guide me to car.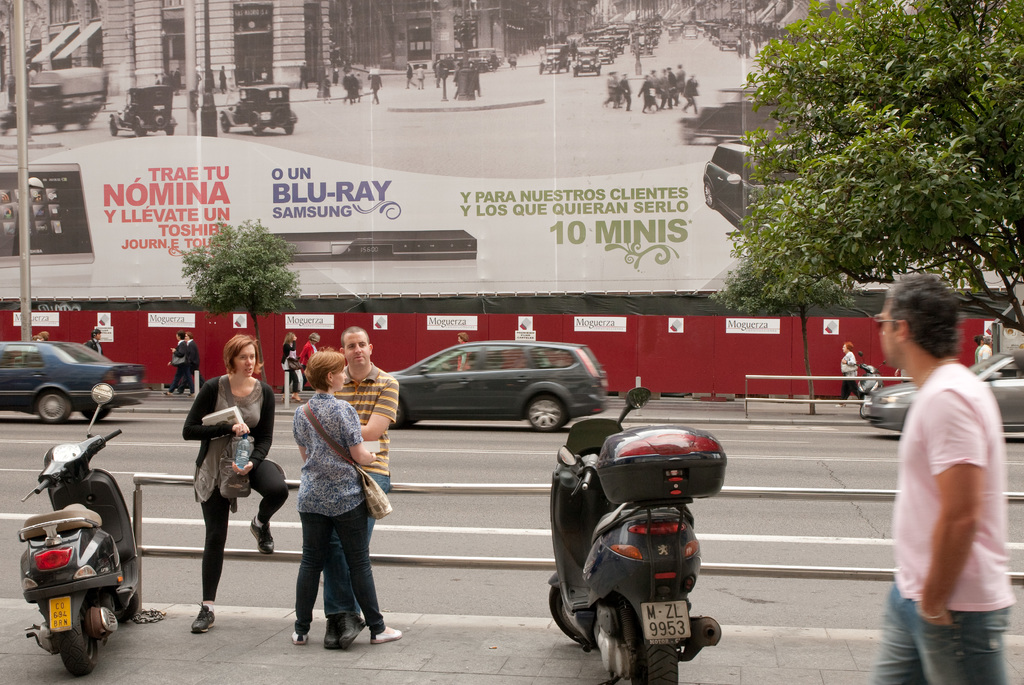
Guidance: {"x1": 108, "y1": 83, "x2": 179, "y2": 138}.
